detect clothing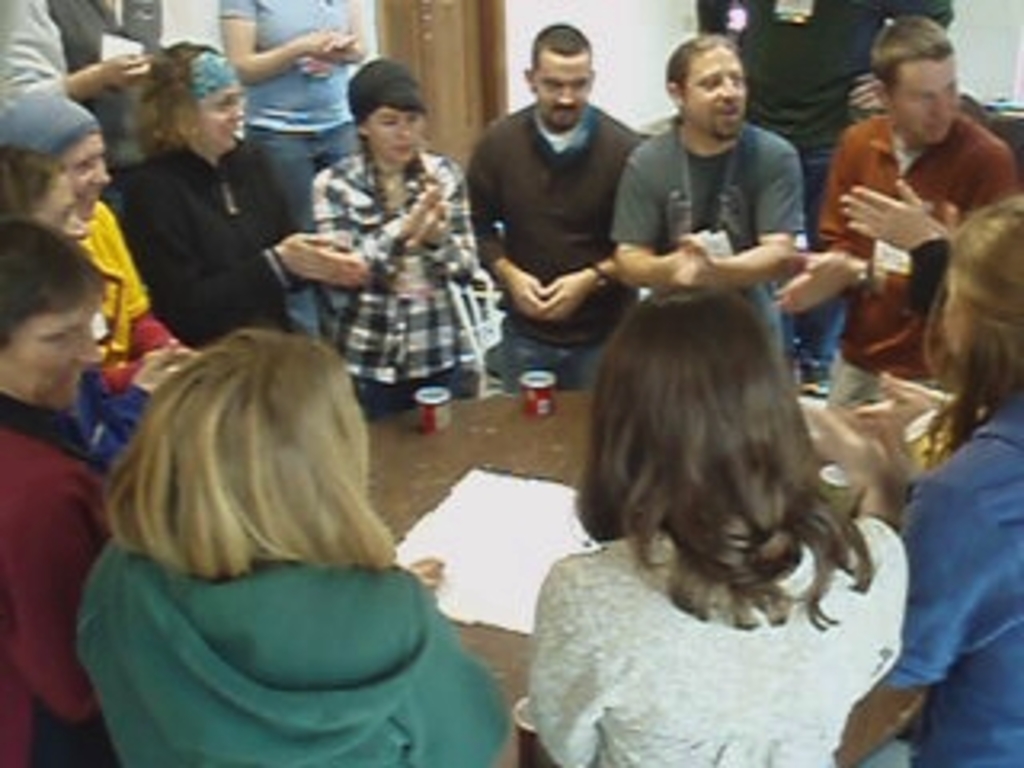
(714, 0, 954, 371)
